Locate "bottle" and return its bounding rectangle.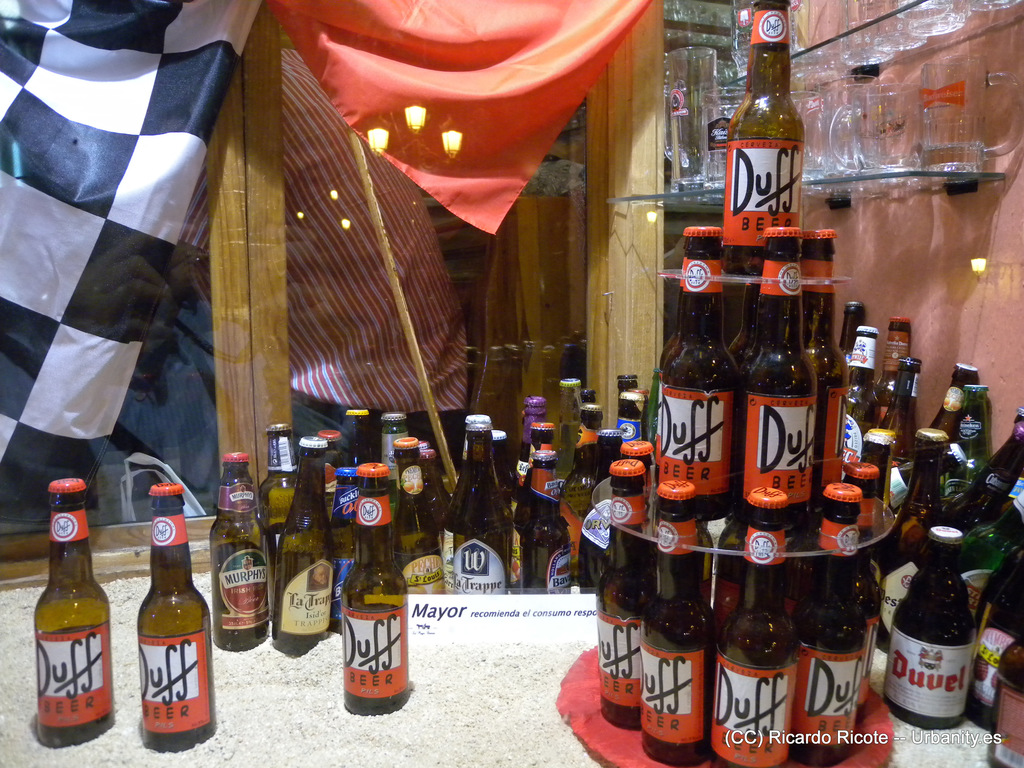
(796,227,849,485).
